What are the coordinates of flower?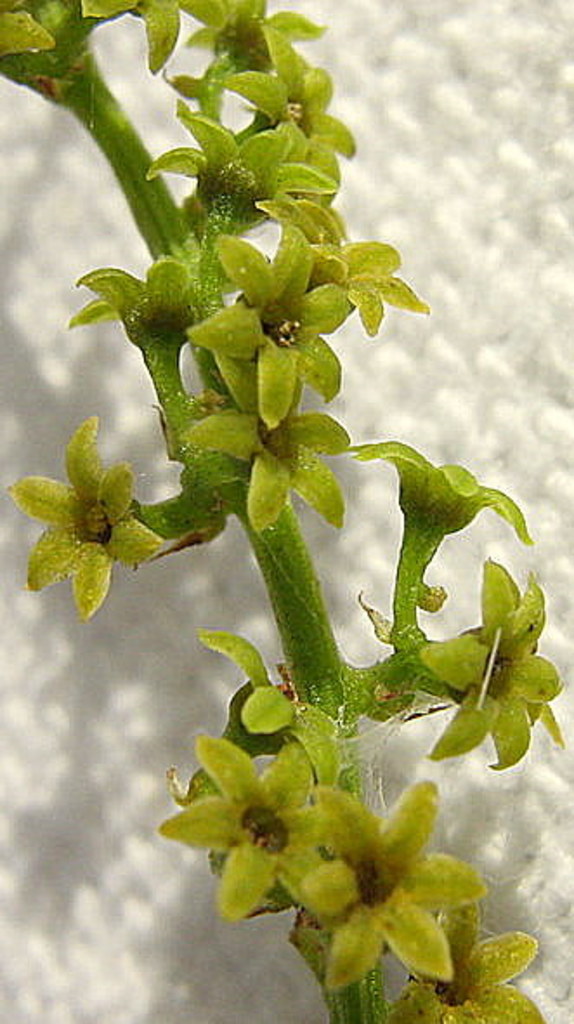
180, 205, 345, 446.
